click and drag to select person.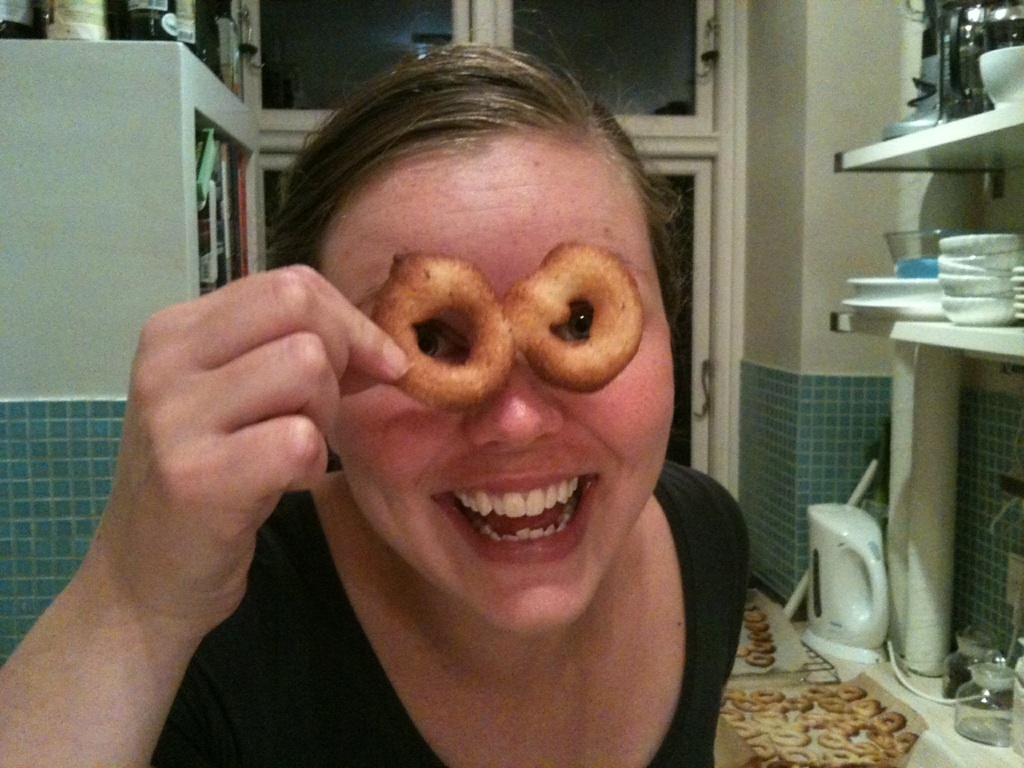
Selection: box=[0, 36, 758, 767].
